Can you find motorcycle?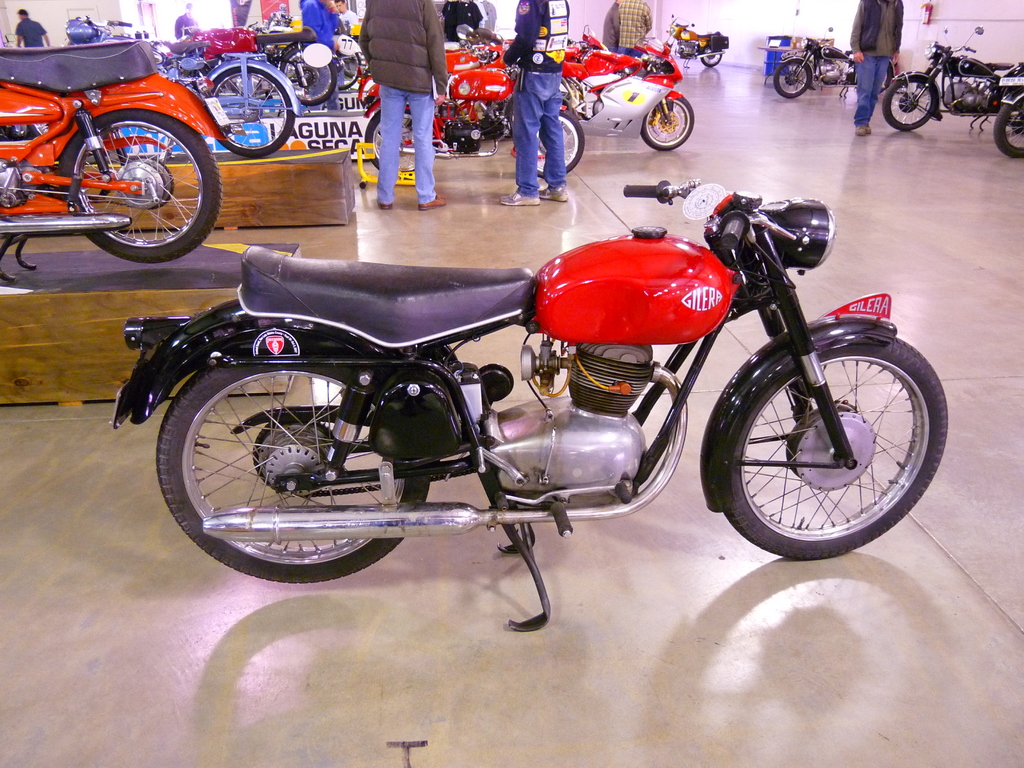
Yes, bounding box: select_region(54, 23, 308, 158).
